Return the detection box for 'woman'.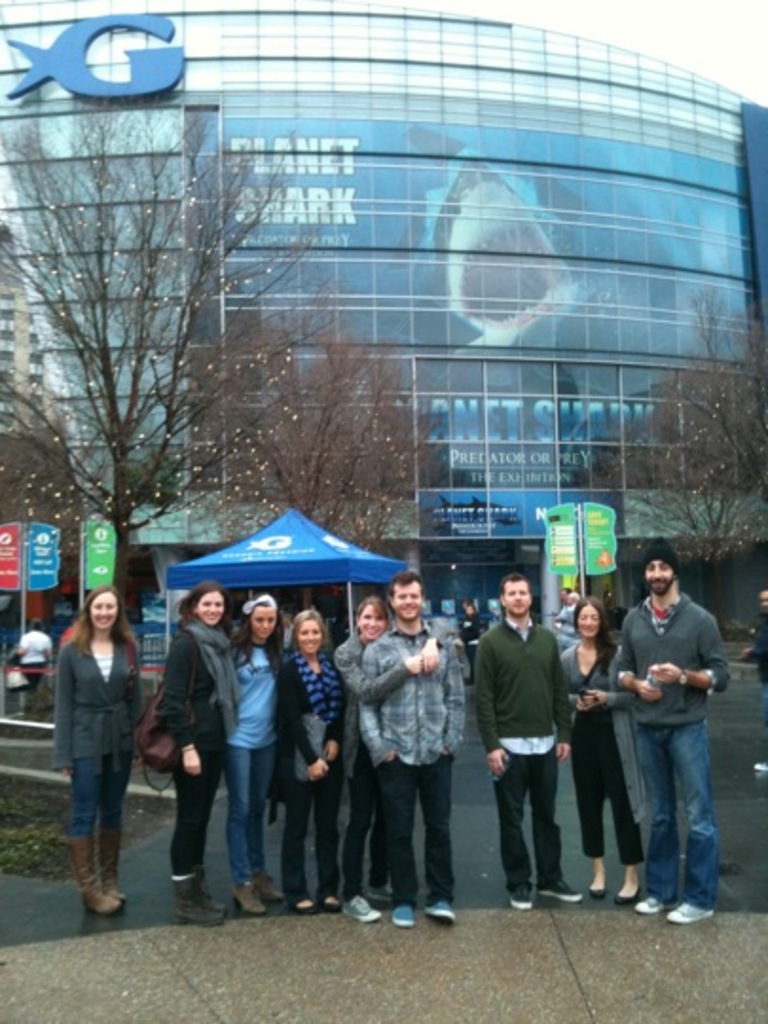
{"left": 19, "top": 614, "right": 49, "bottom": 704}.
